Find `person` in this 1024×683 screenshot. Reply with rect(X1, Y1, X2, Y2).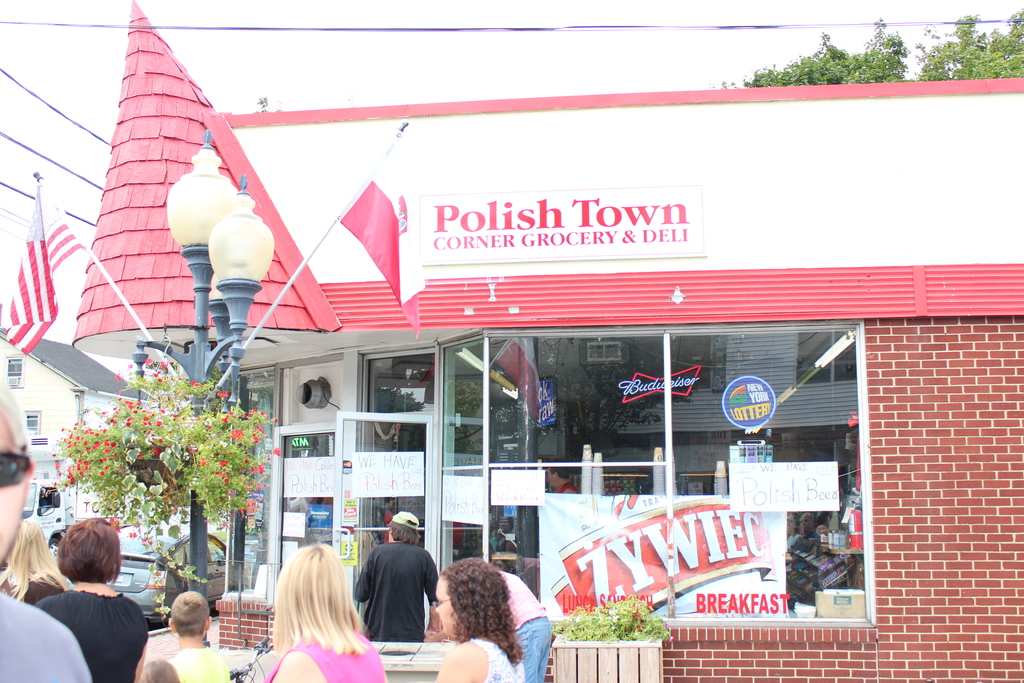
rect(164, 596, 229, 682).
